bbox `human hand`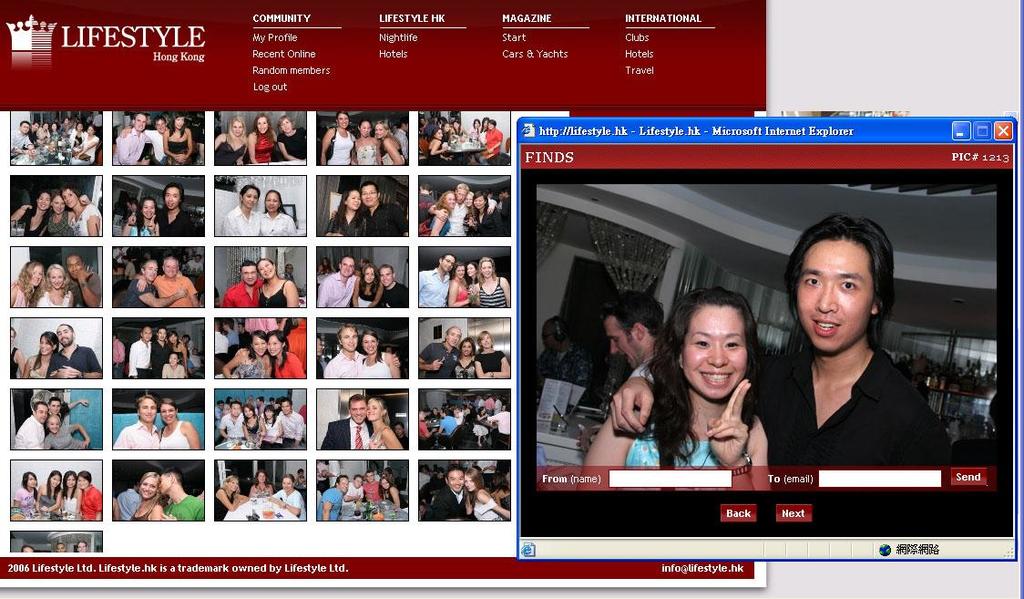
[486, 146, 496, 155]
